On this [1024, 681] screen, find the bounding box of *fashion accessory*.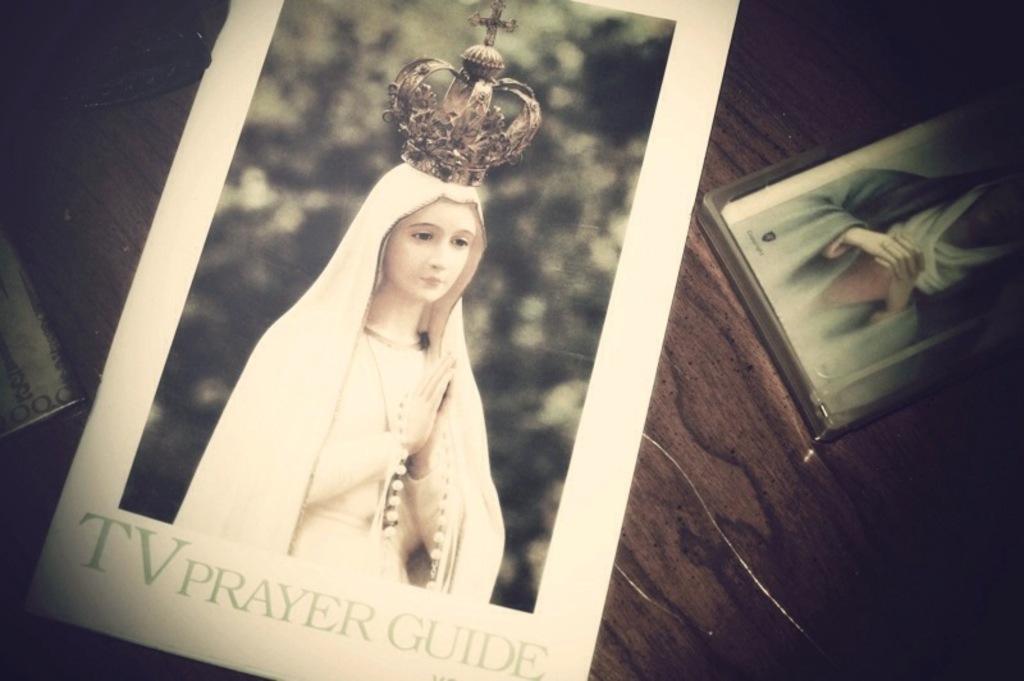
Bounding box: <region>383, 0, 539, 182</region>.
